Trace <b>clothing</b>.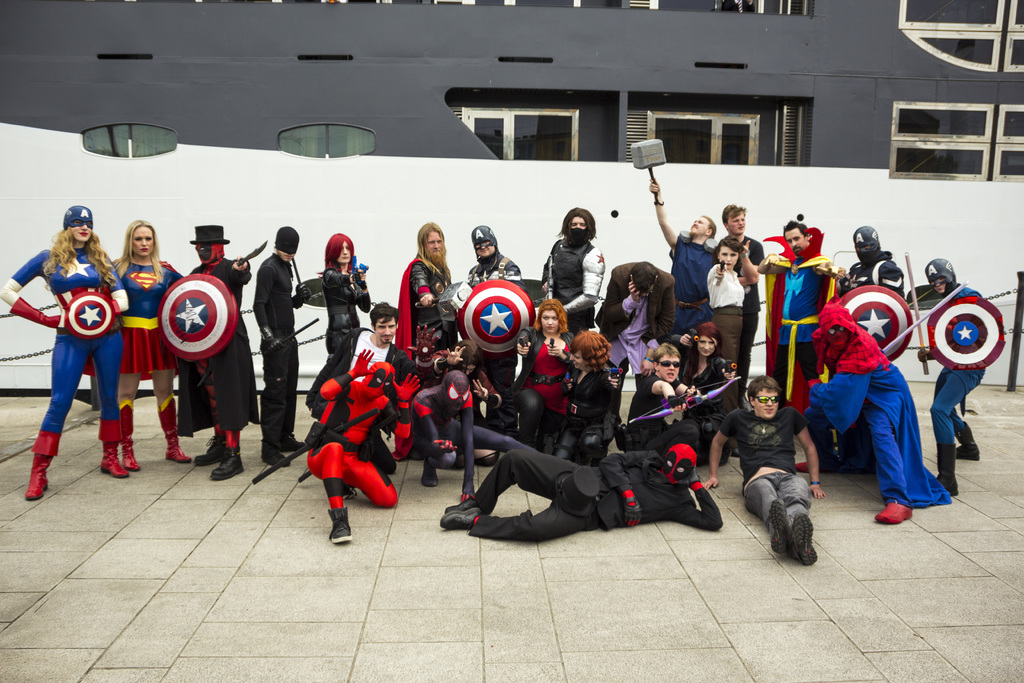
Traced to 112, 264, 177, 375.
